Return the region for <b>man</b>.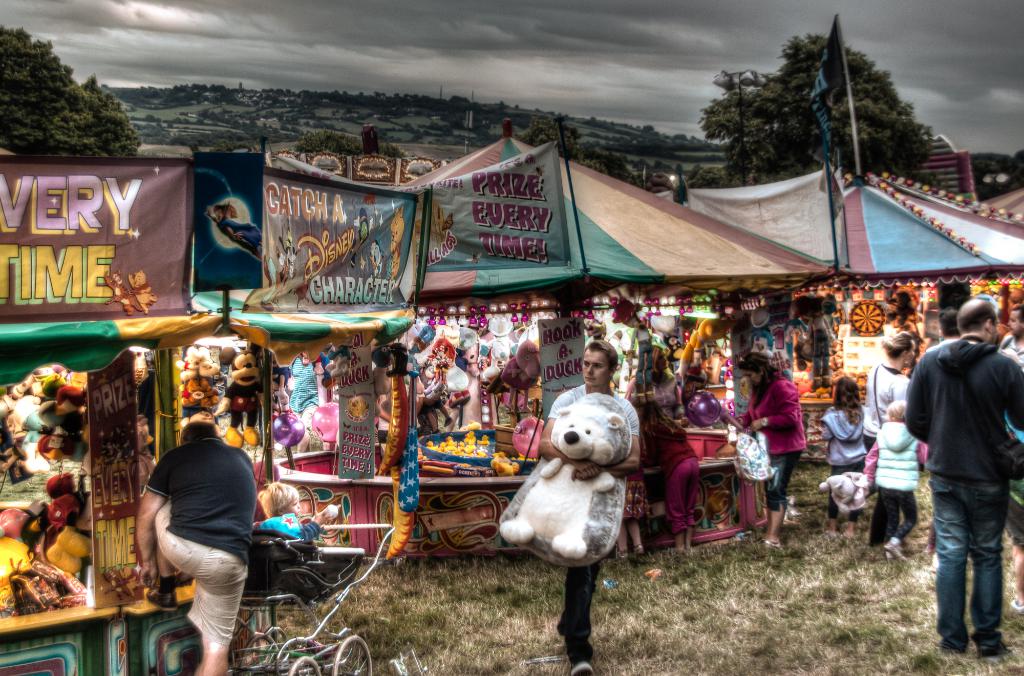
x1=129 y1=405 x2=270 y2=666.
